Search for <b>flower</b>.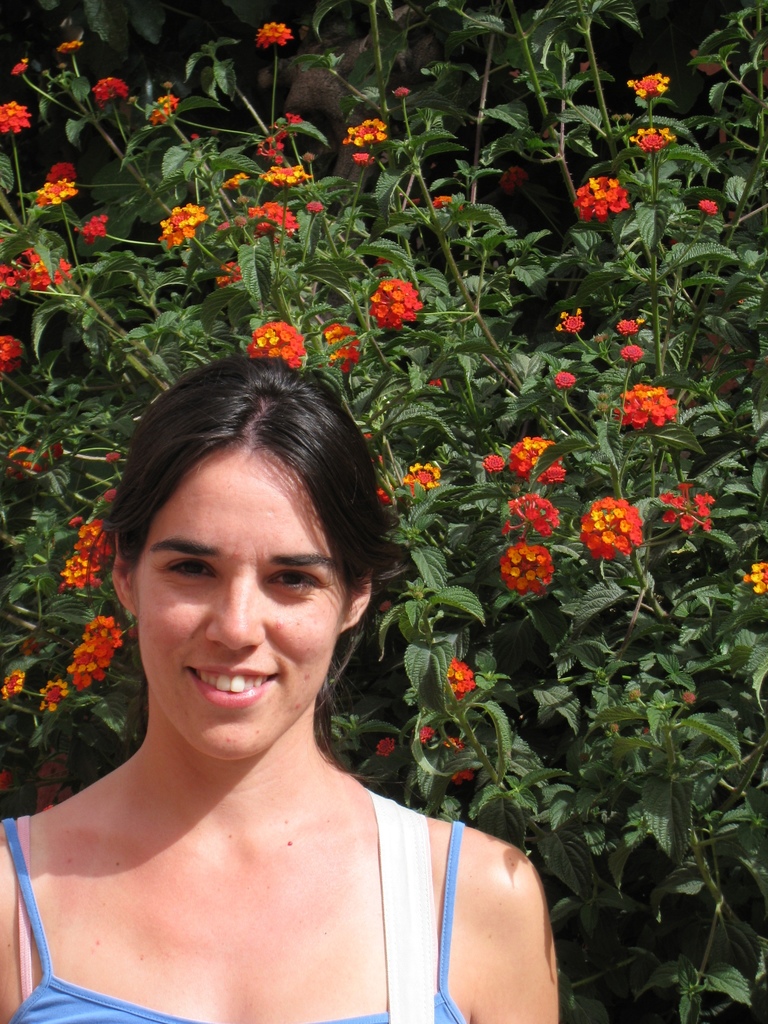
Found at crop(375, 488, 392, 502).
